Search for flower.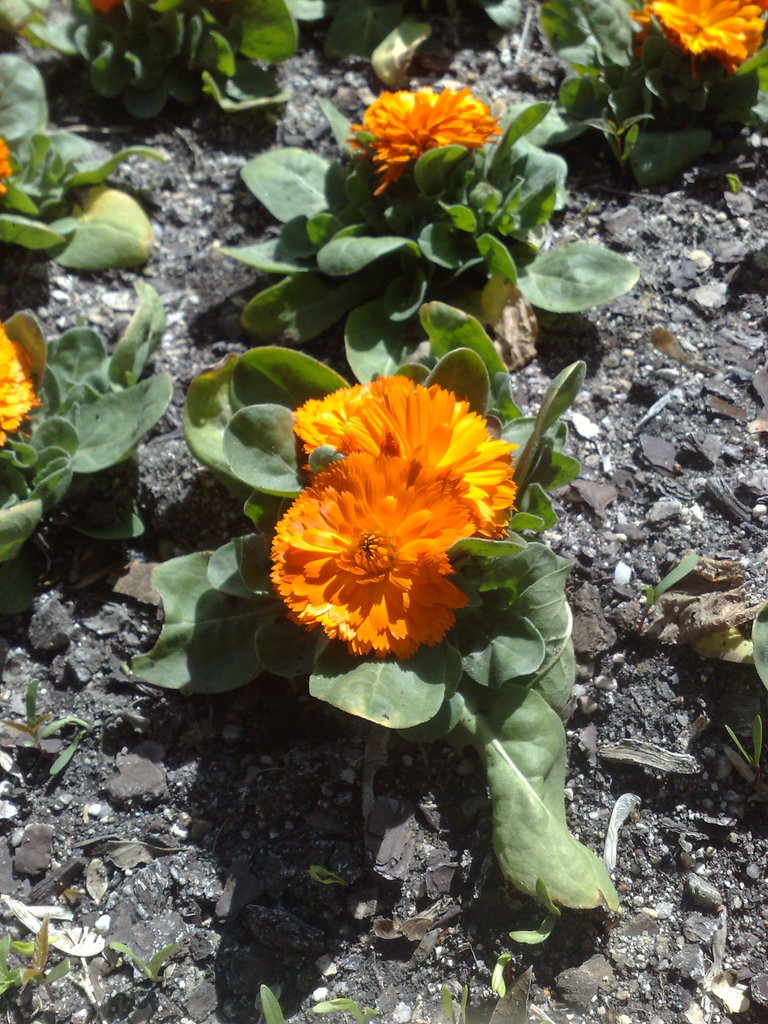
Found at 346:67:513:180.
